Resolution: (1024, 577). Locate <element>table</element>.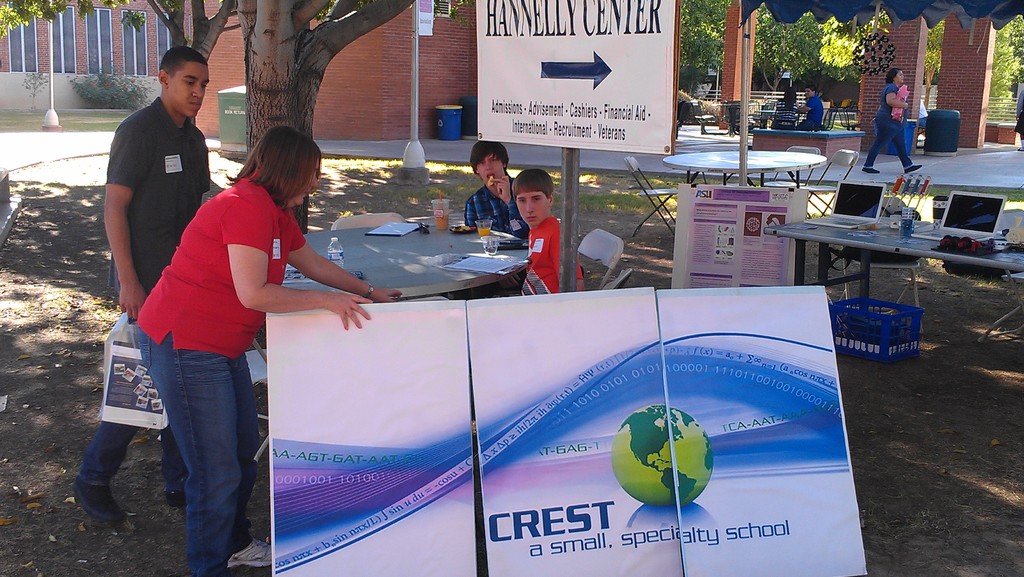
{"x1": 716, "y1": 105, "x2": 756, "y2": 139}.
